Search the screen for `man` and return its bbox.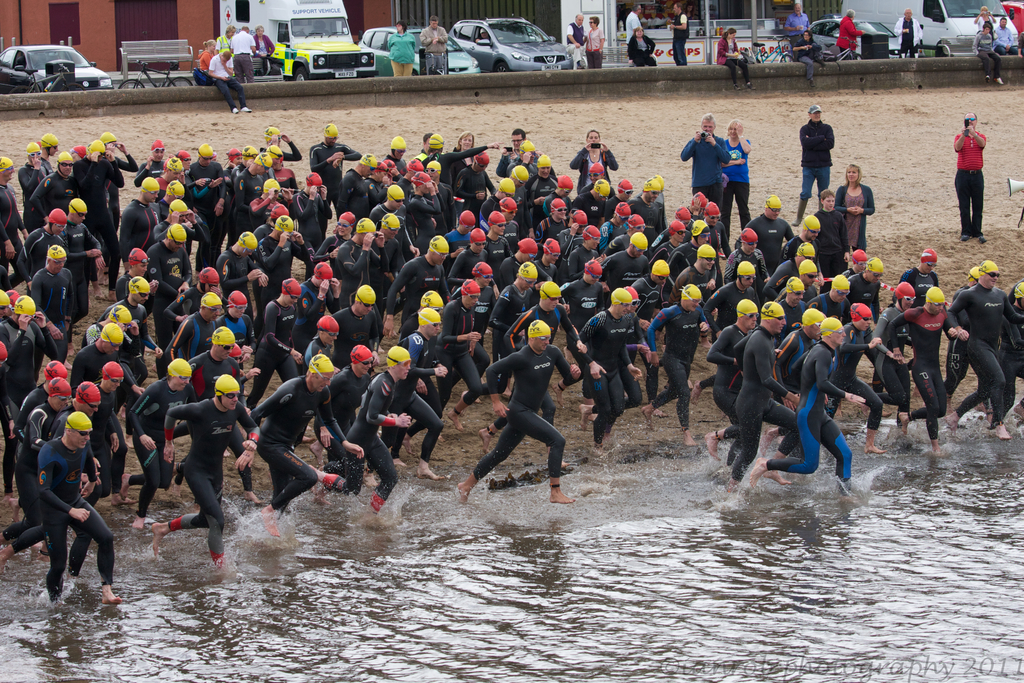
Found: 462,257,547,402.
